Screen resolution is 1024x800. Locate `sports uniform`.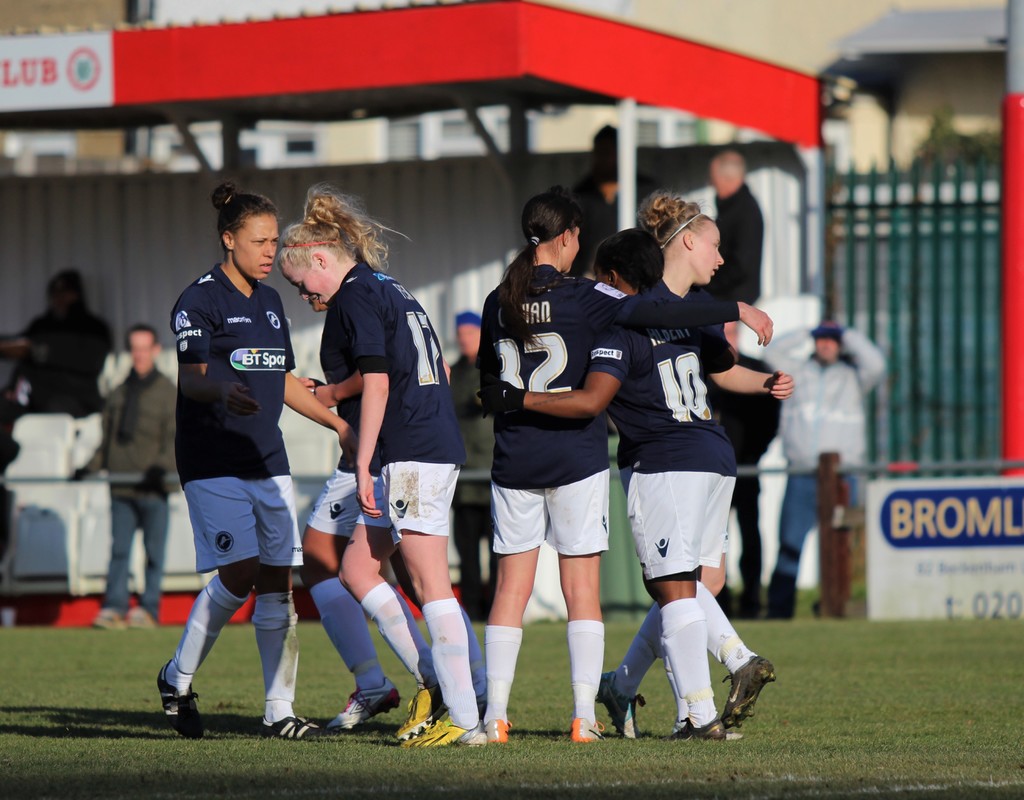
[x1=481, y1=259, x2=634, y2=558].
